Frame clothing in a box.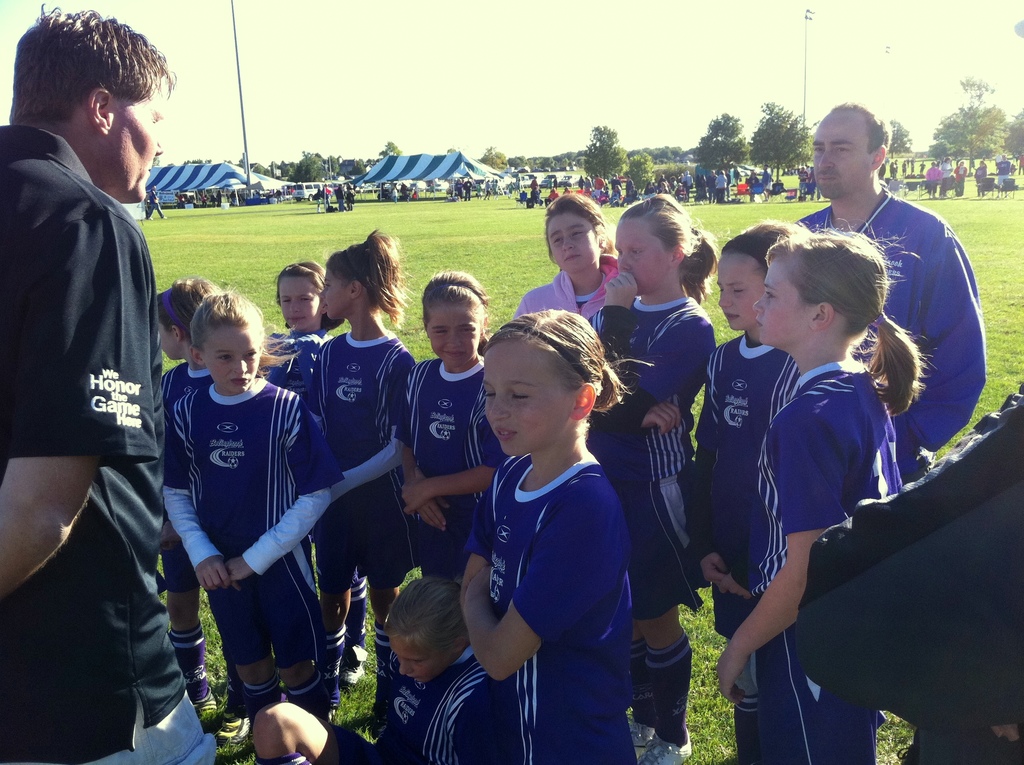
(x1=449, y1=398, x2=644, y2=737).
